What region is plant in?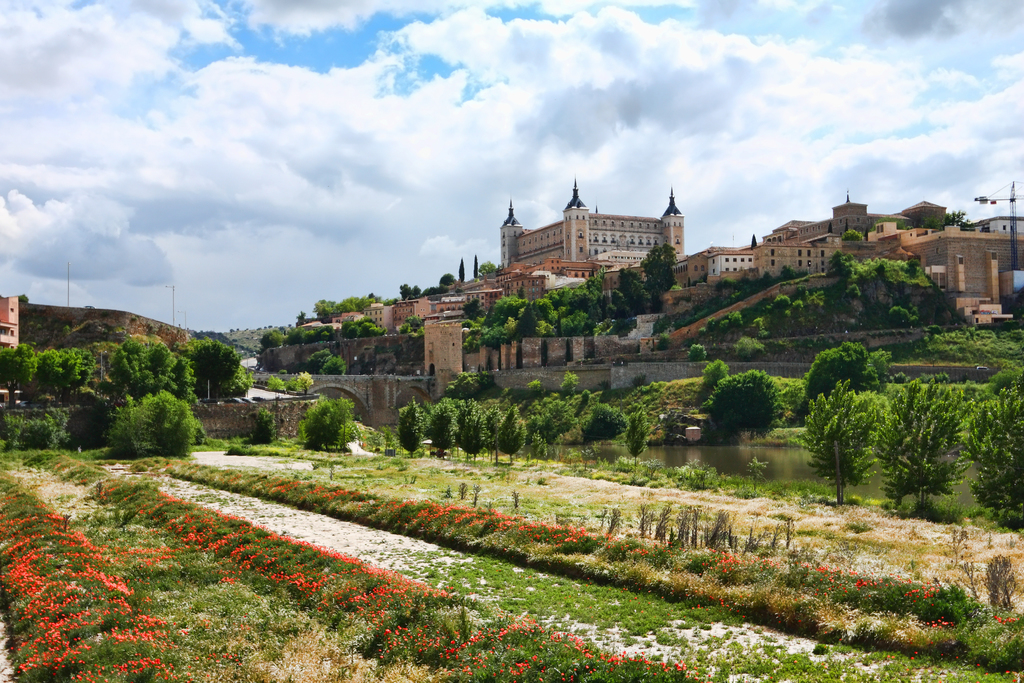
rect(754, 287, 836, 334).
